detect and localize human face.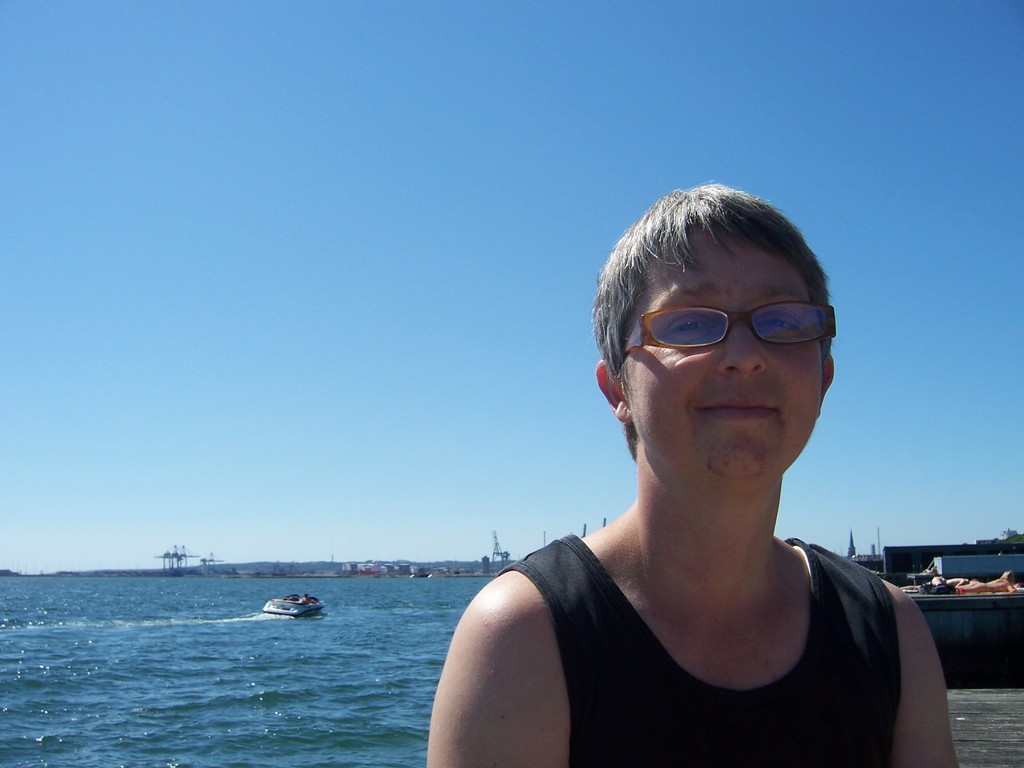
Localized at crop(616, 223, 821, 492).
